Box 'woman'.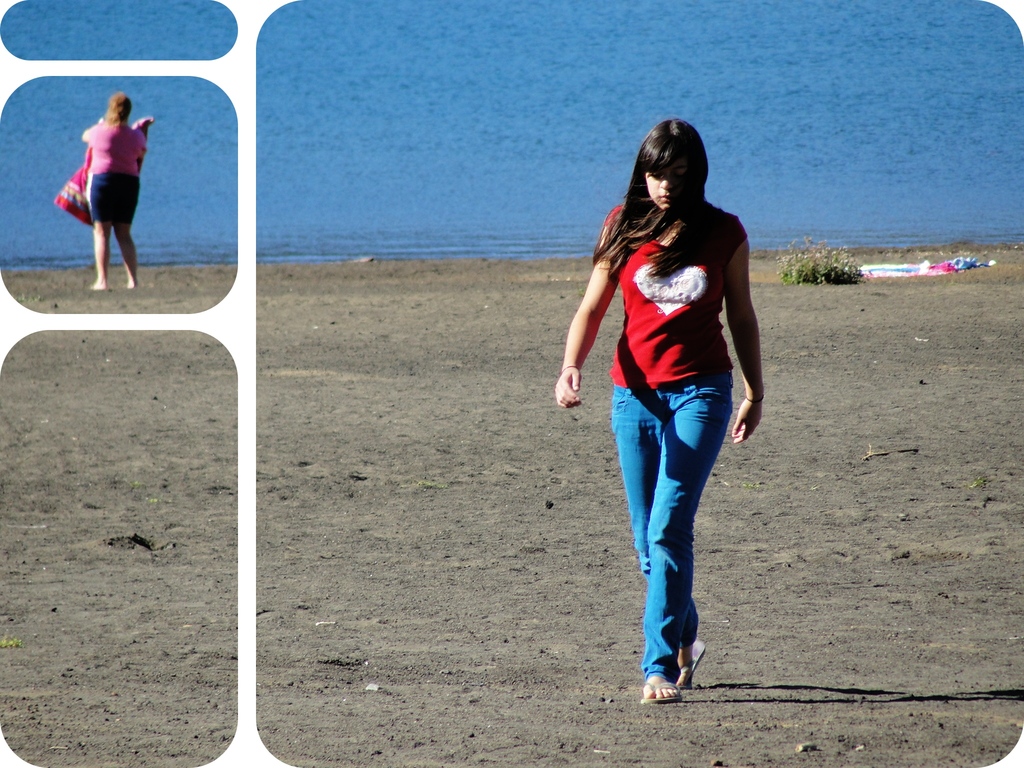
{"x1": 544, "y1": 108, "x2": 778, "y2": 669}.
